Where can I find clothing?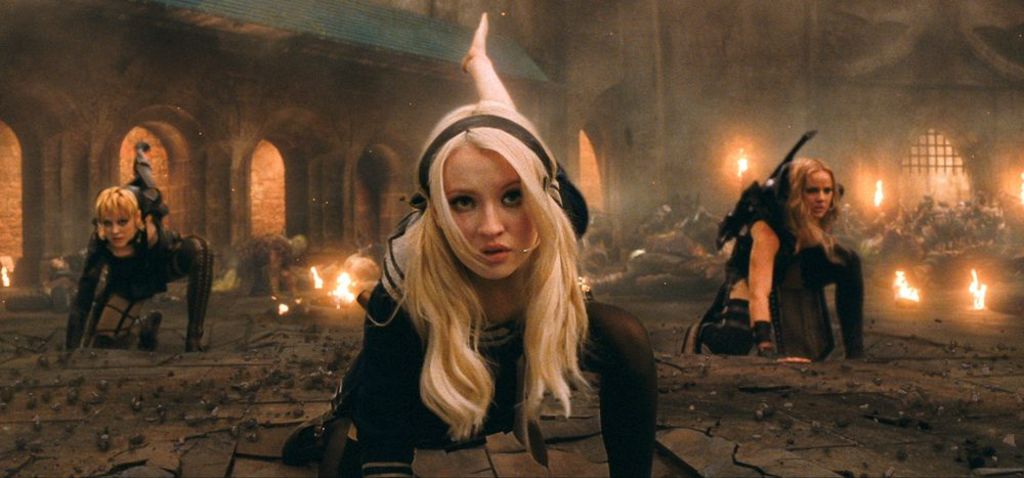
You can find it at crop(56, 129, 213, 354).
